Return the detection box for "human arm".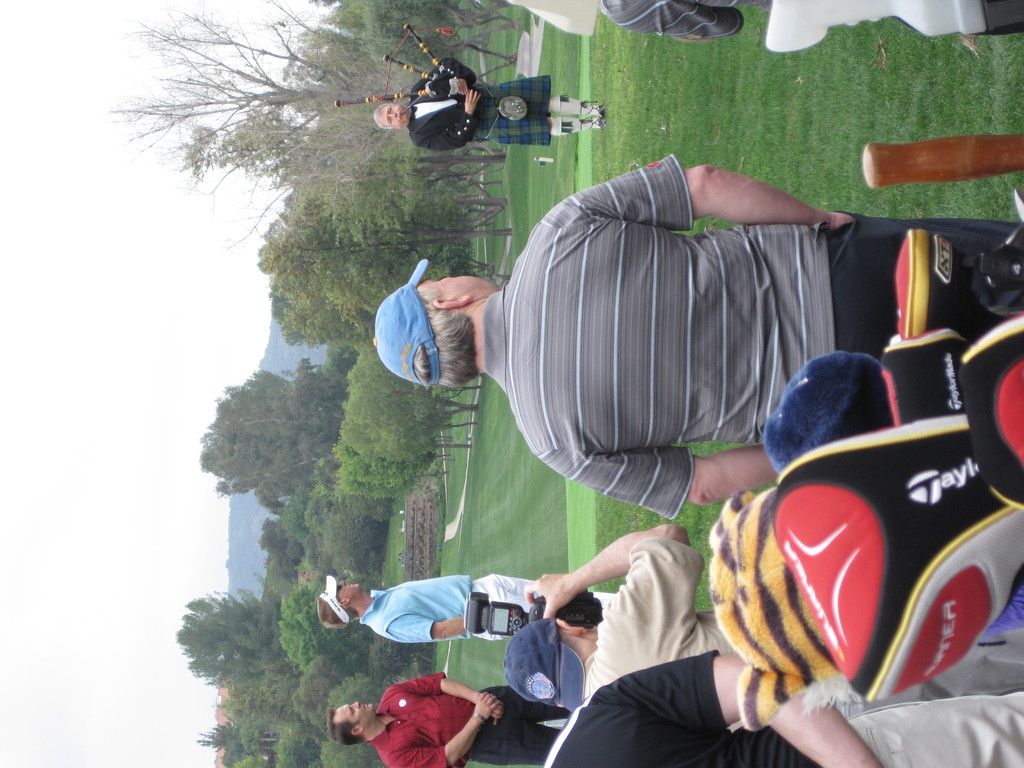
{"x1": 538, "y1": 444, "x2": 779, "y2": 520}.
